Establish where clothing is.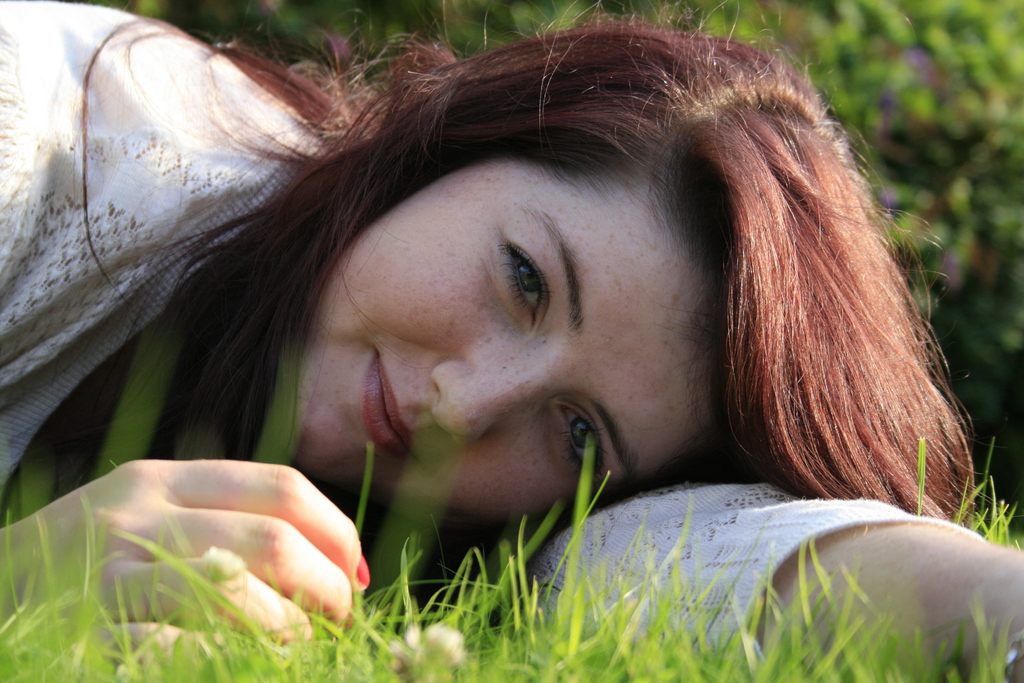
Established at BBox(0, 0, 973, 639).
